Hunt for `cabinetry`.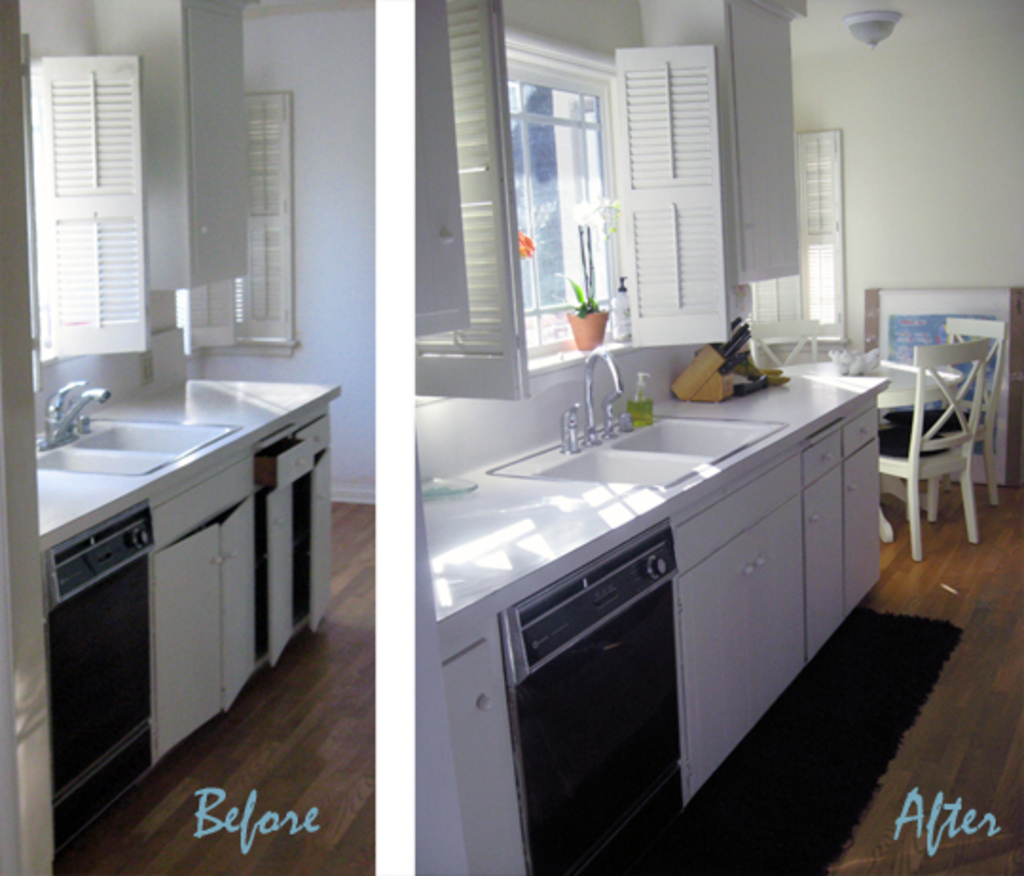
Hunted down at [844,434,884,605].
